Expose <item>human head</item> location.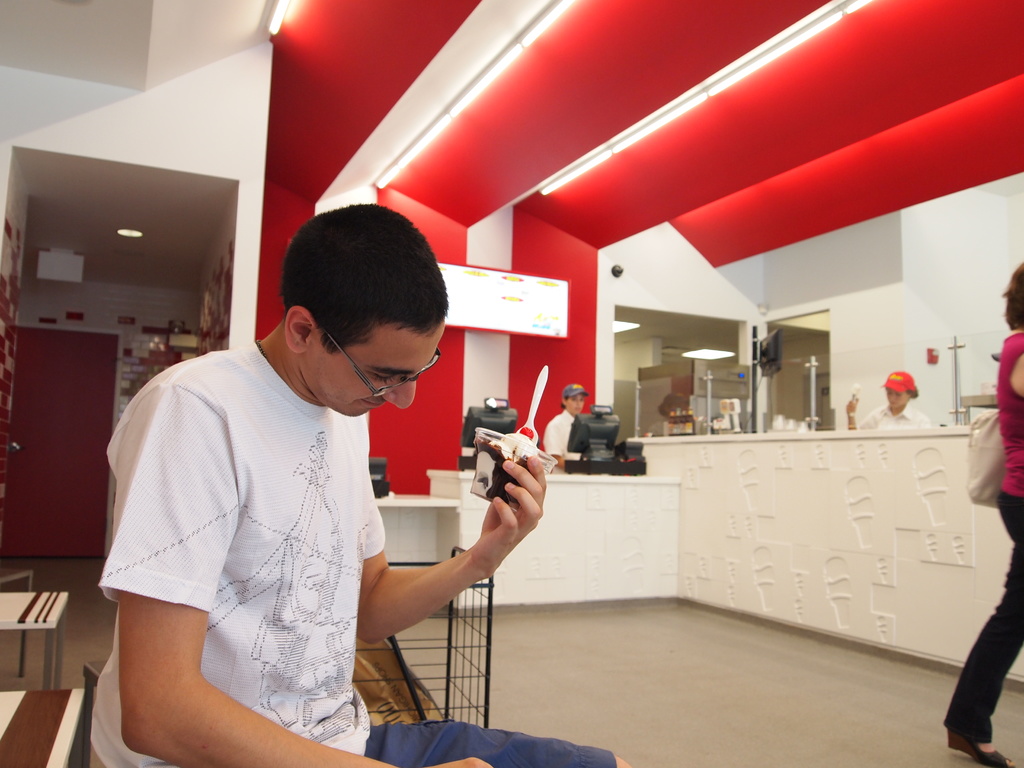
Exposed at region(1002, 264, 1023, 331).
